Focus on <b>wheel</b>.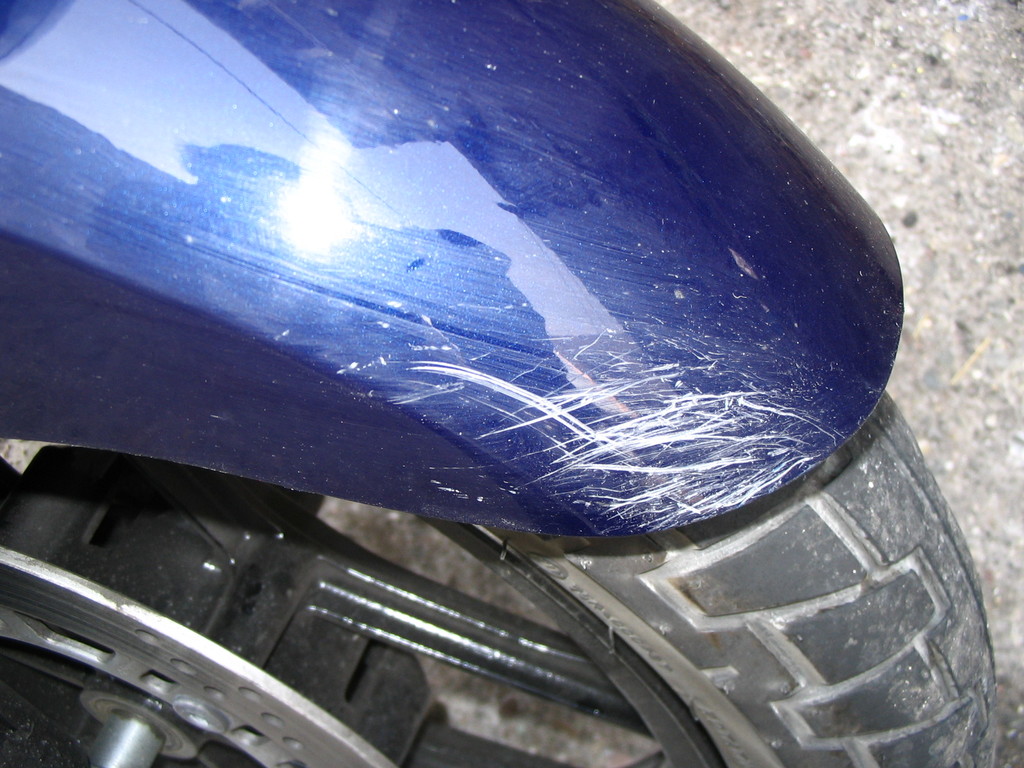
Focused at (0, 388, 990, 767).
